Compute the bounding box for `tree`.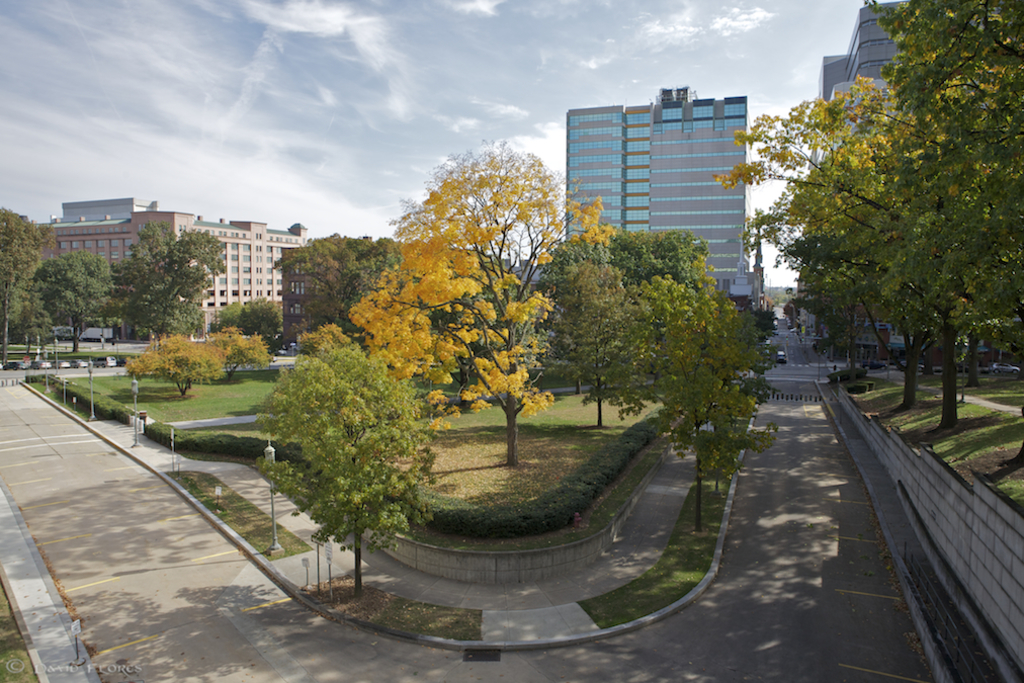
crop(542, 198, 723, 431).
